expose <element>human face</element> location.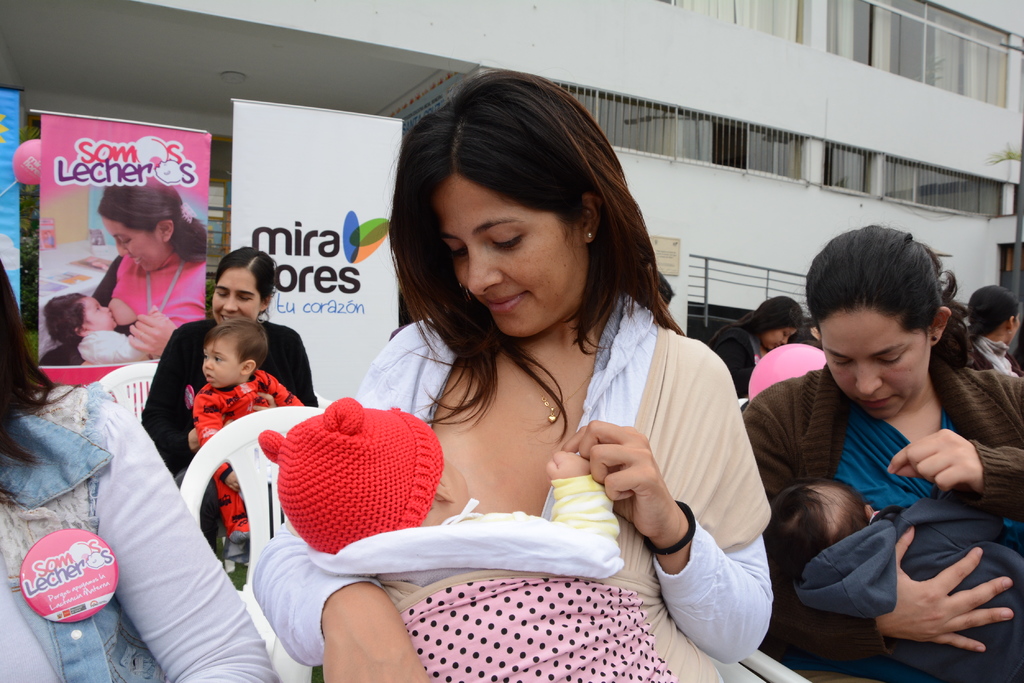
Exposed at Rect(817, 306, 931, 419).
